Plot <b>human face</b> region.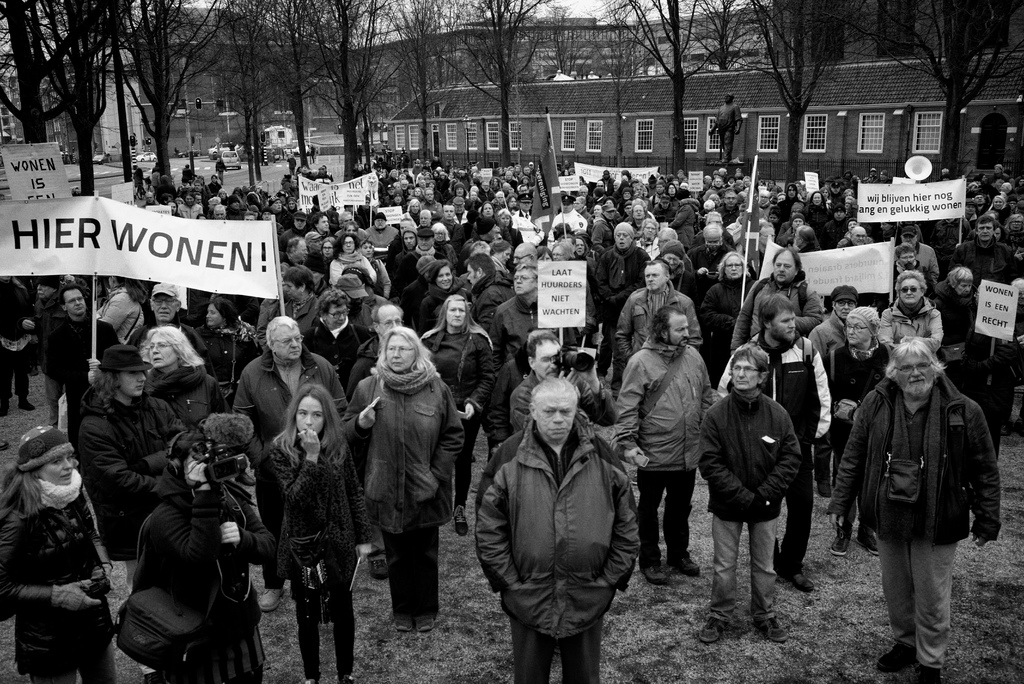
Plotted at bbox=(644, 223, 653, 237).
